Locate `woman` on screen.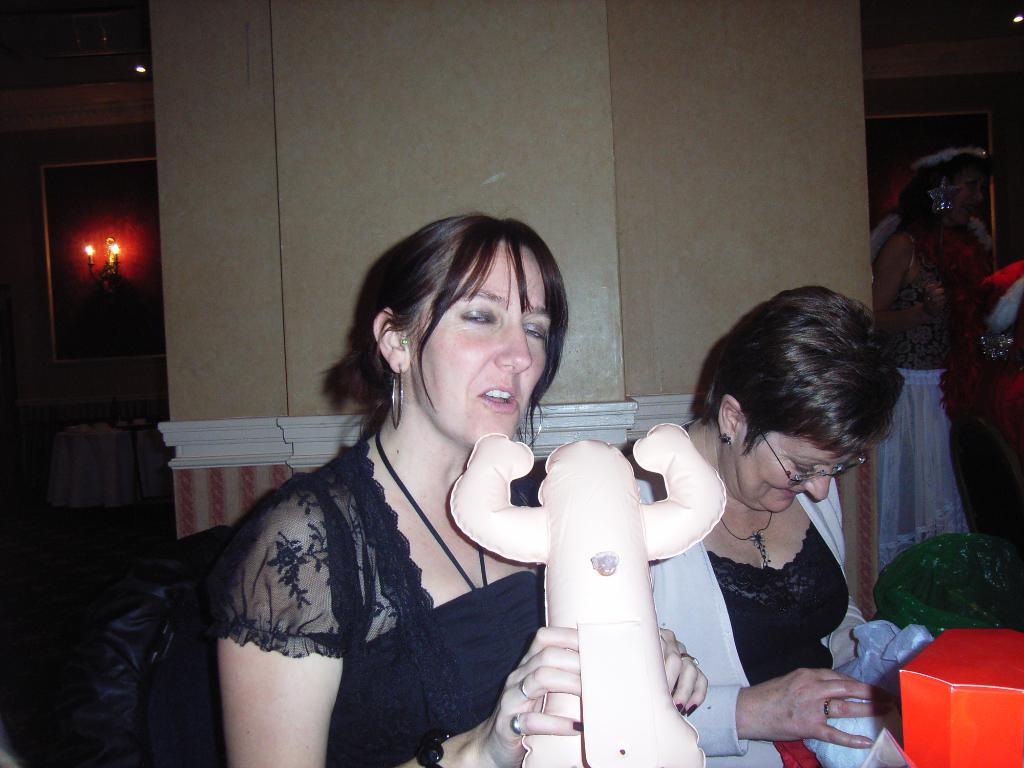
On screen at (218, 230, 637, 767).
